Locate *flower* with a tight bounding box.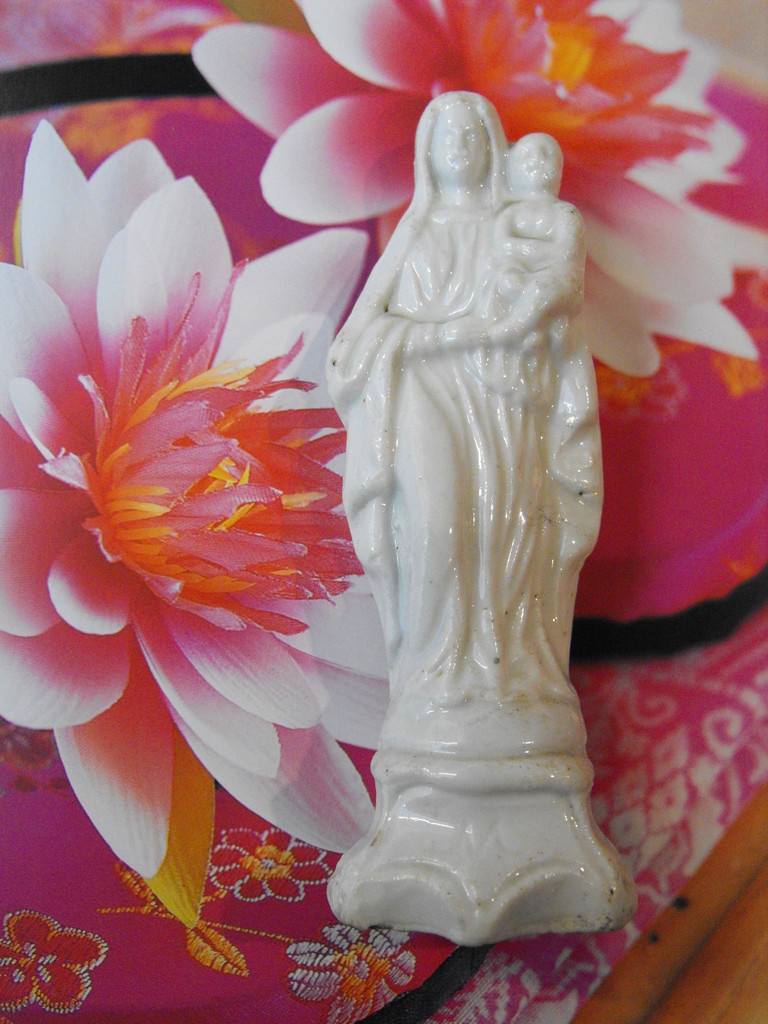
[x1=202, y1=0, x2=767, y2=378].
